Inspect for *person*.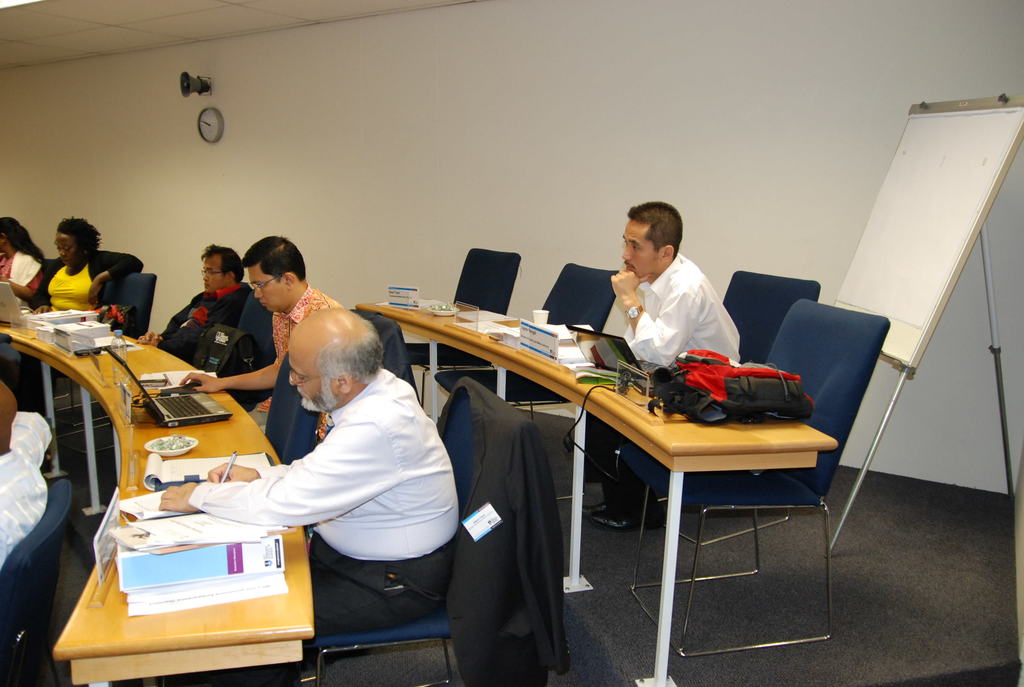
Inspection: [27,217,143,312].
